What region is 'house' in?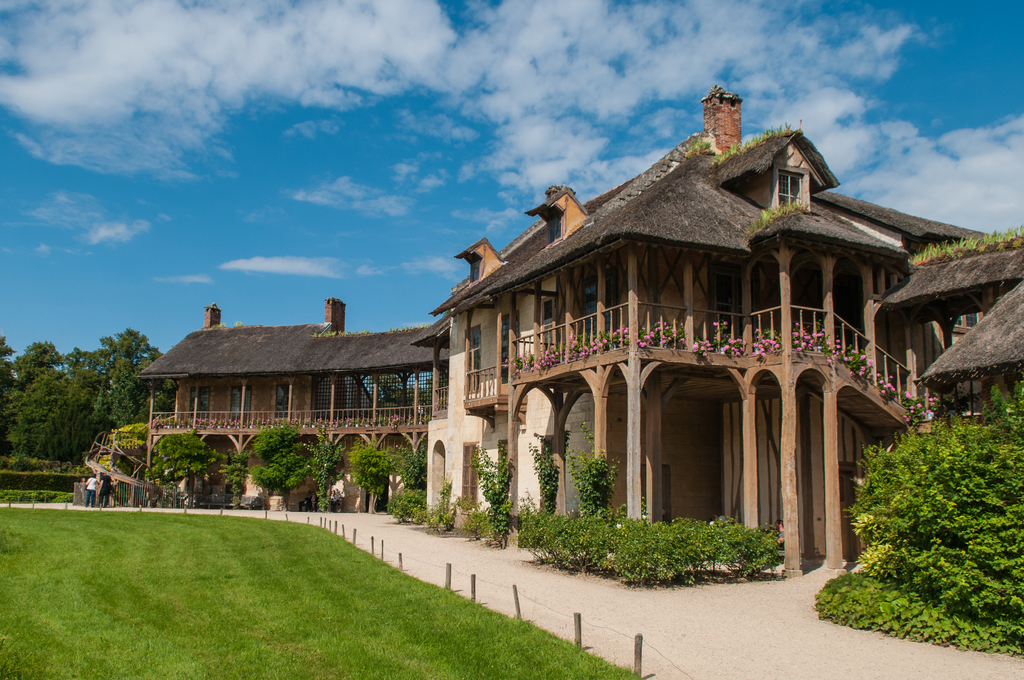
left=376, top=86, right=947, bottom=583.
